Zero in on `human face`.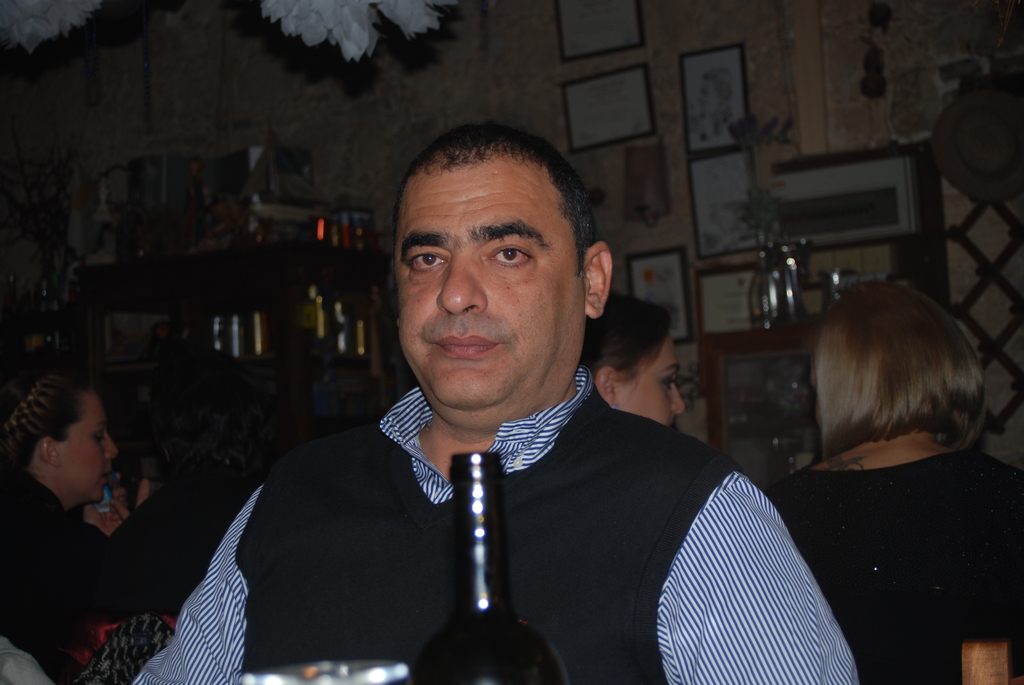
Zeroed in: bbox(405, 161, 582, 405).
